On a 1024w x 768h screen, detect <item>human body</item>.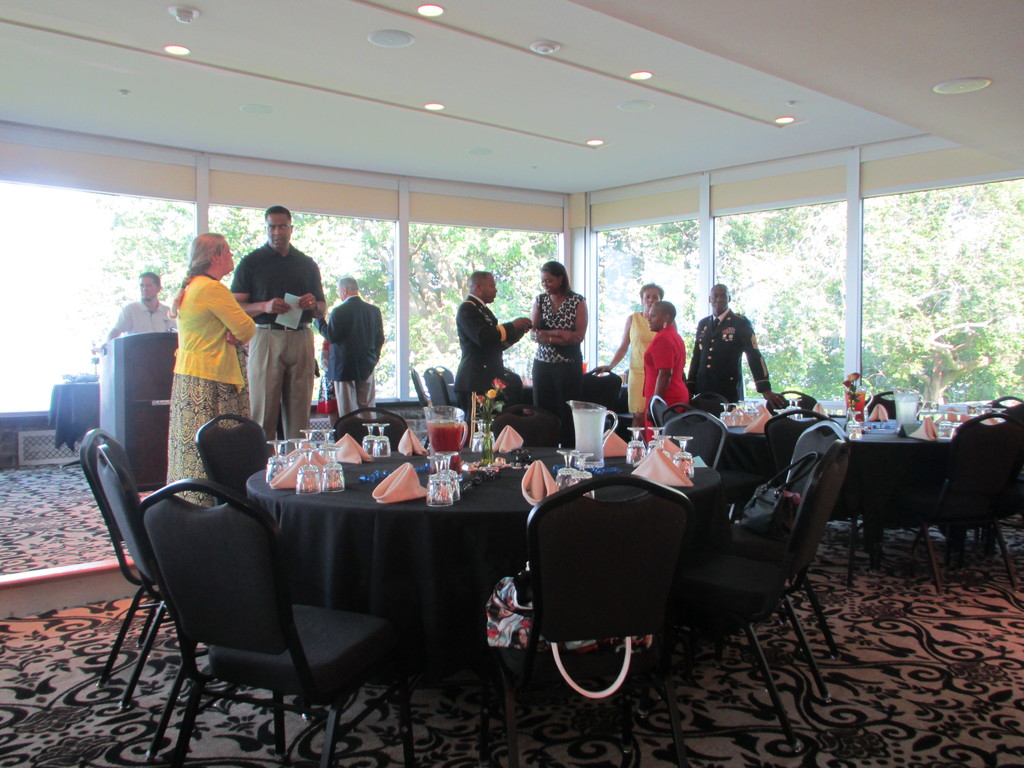
detection(694, 277, 772, 408).
